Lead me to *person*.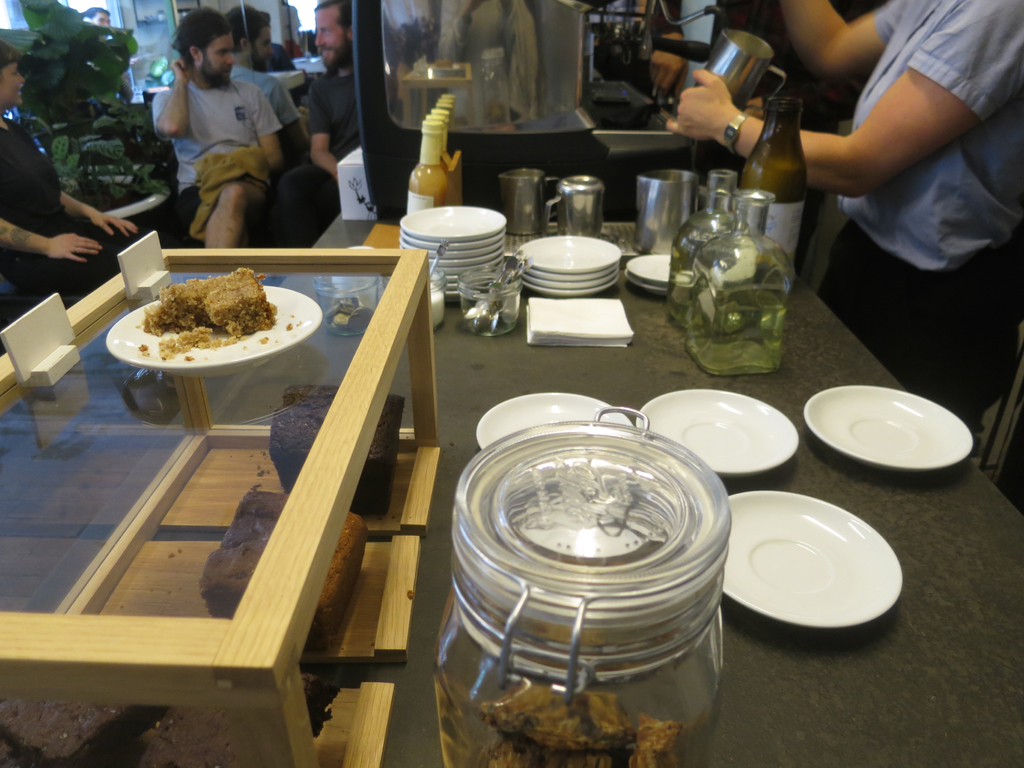
Lead to [667,0,1023,433].
